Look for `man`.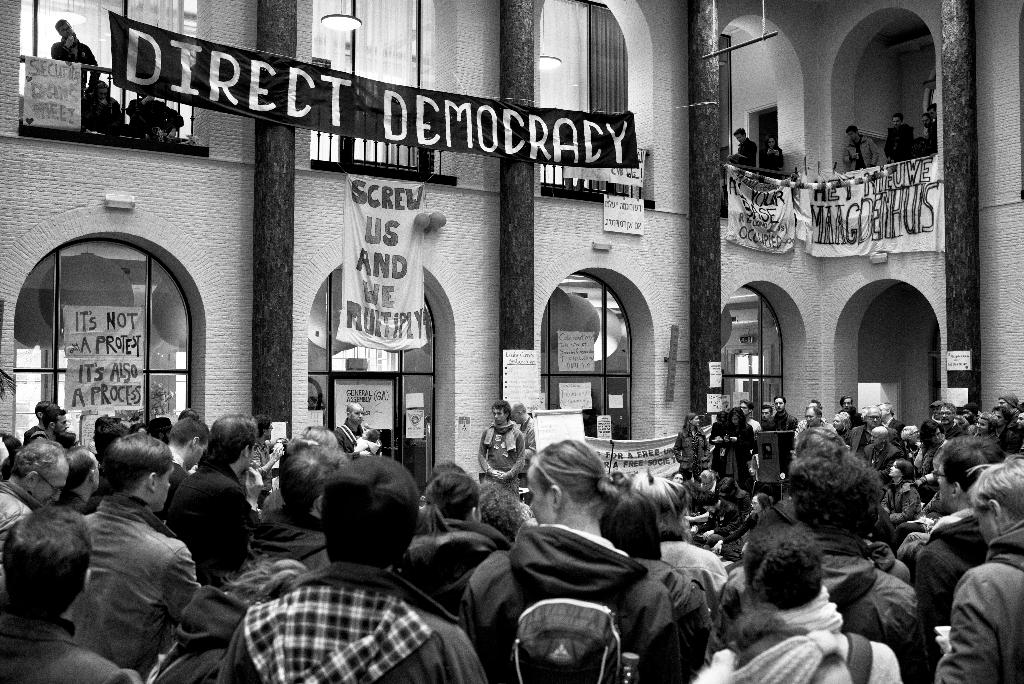
Found: pyautogui.locateOnScreen(884, 111, 913, 165).
